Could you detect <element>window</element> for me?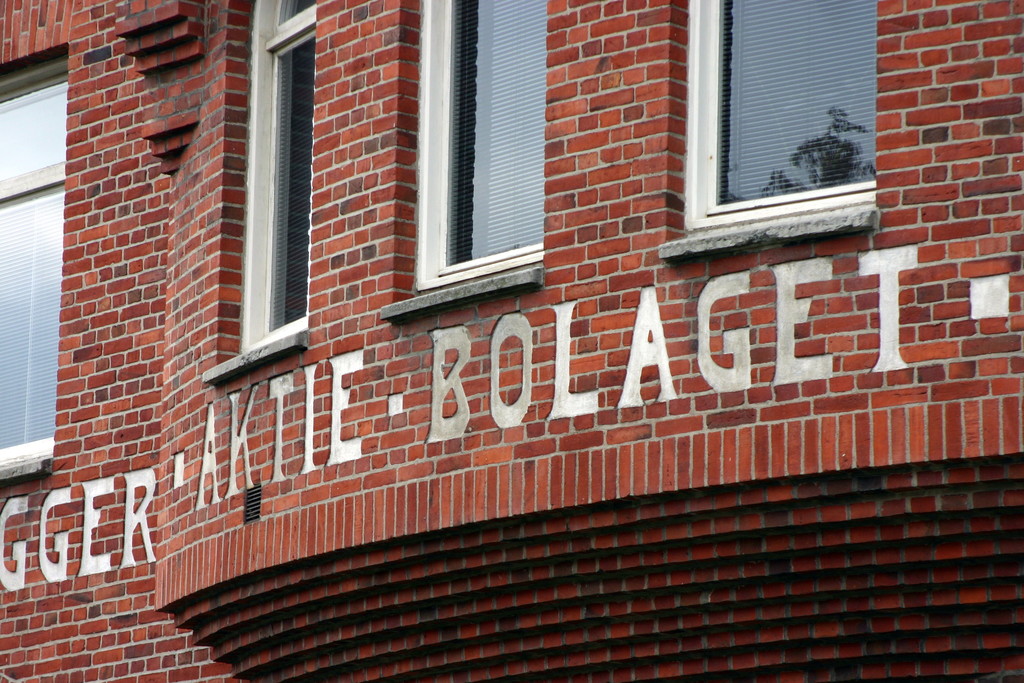
Detection result: [682,0,877,243].
